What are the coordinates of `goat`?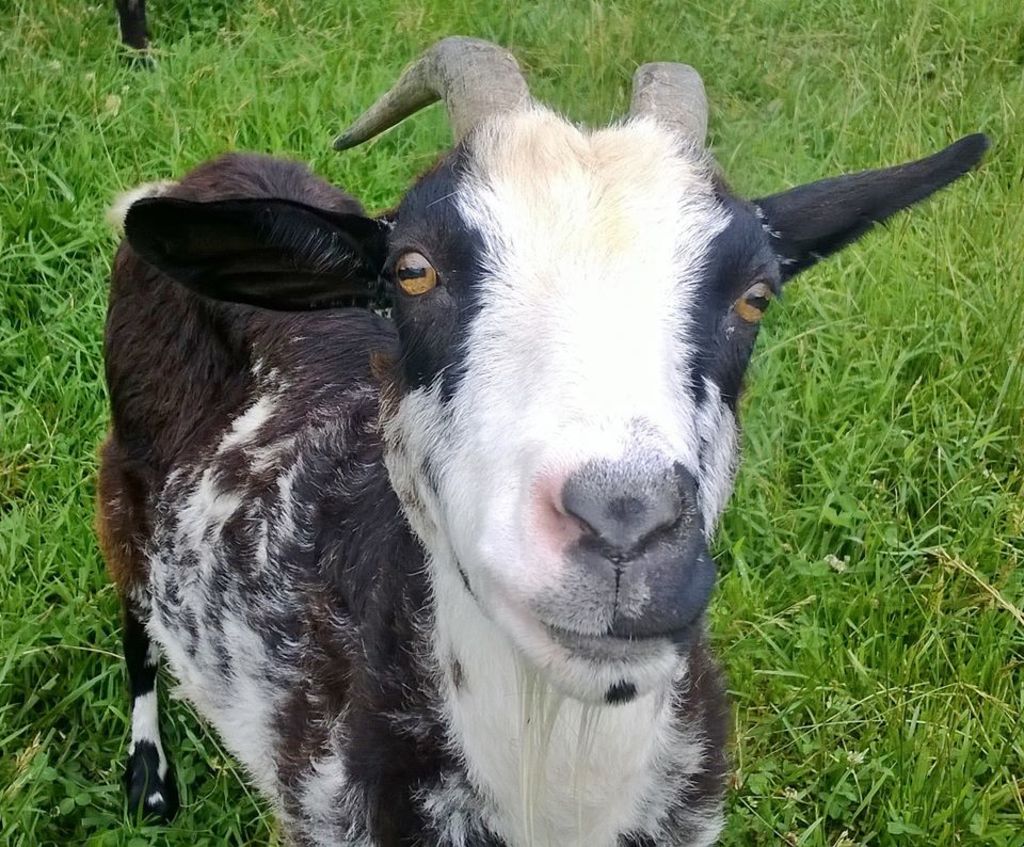
locate(80, 34, 999, 846).
